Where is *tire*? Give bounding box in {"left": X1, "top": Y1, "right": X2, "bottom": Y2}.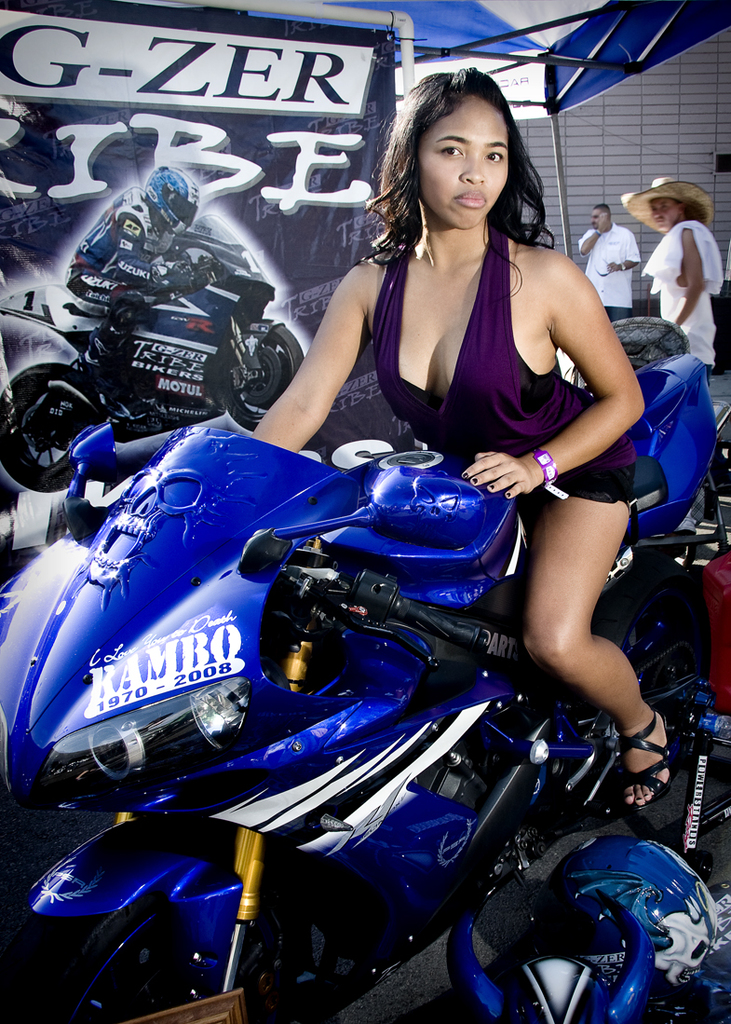
{"left": 220, "top": 325, "right": 305, "bottom": 431}.
